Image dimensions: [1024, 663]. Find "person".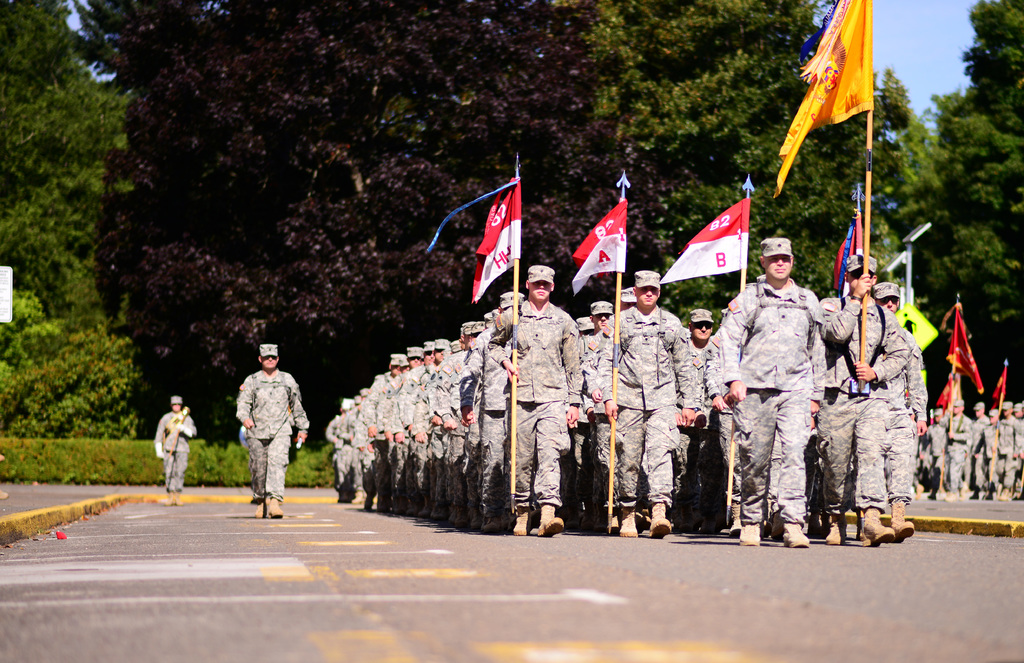
(477,291,530,520).
